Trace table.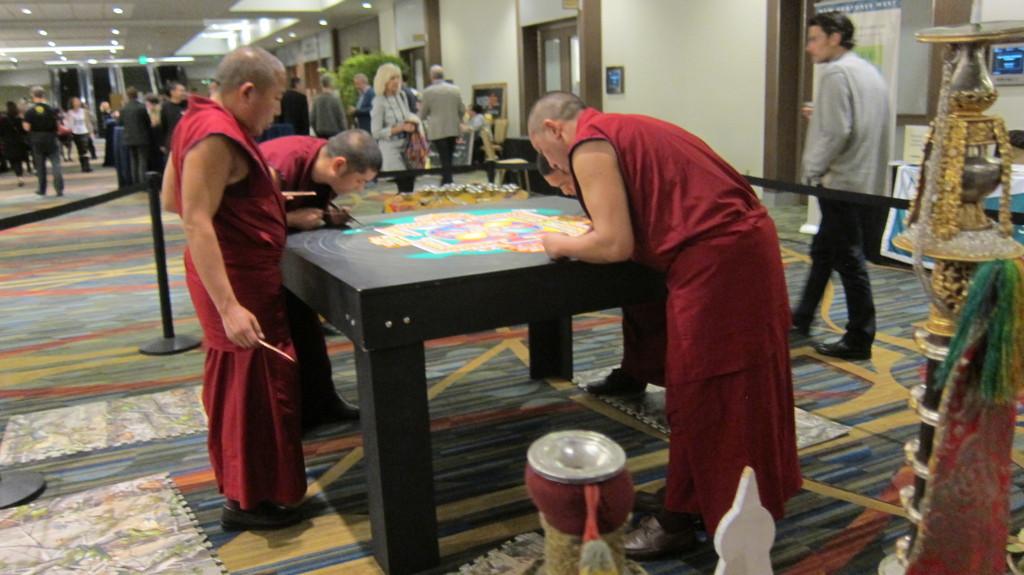
Traced to (left=278, top=187, right=668, bottom=574).
